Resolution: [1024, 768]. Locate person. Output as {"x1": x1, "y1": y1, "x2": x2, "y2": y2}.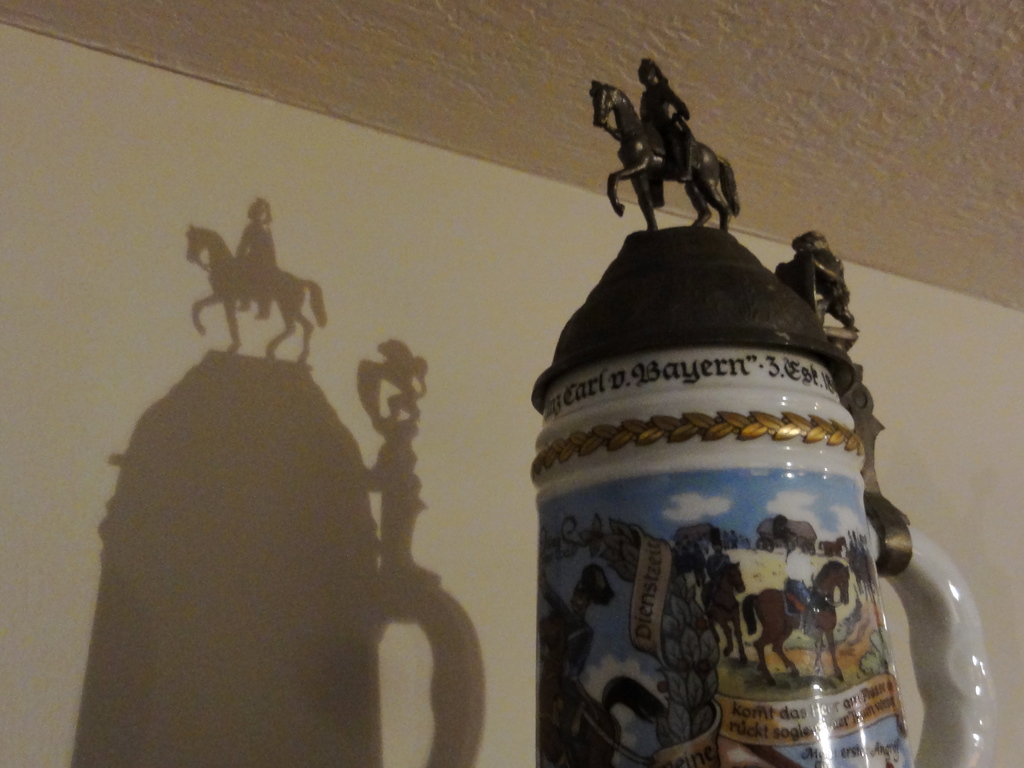
{"x1": 643, "y1": 54, "x2": 694, "y2": 157}.
